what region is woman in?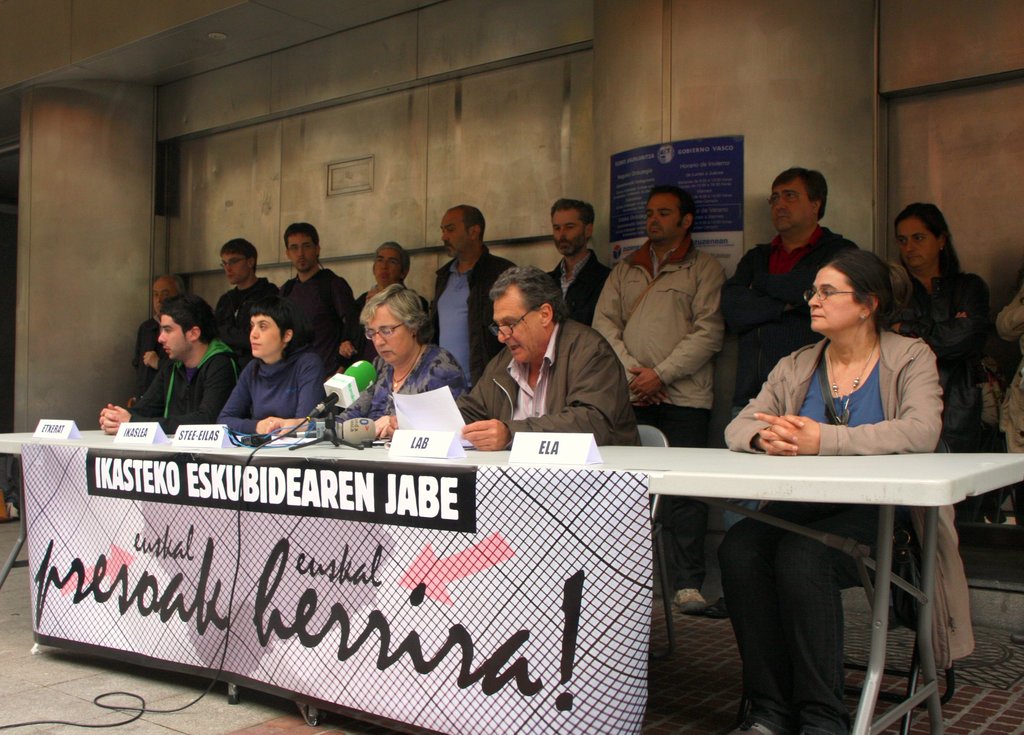
{"x1": 894, "y1": 196, "x2": 995, "y2": 451}.
